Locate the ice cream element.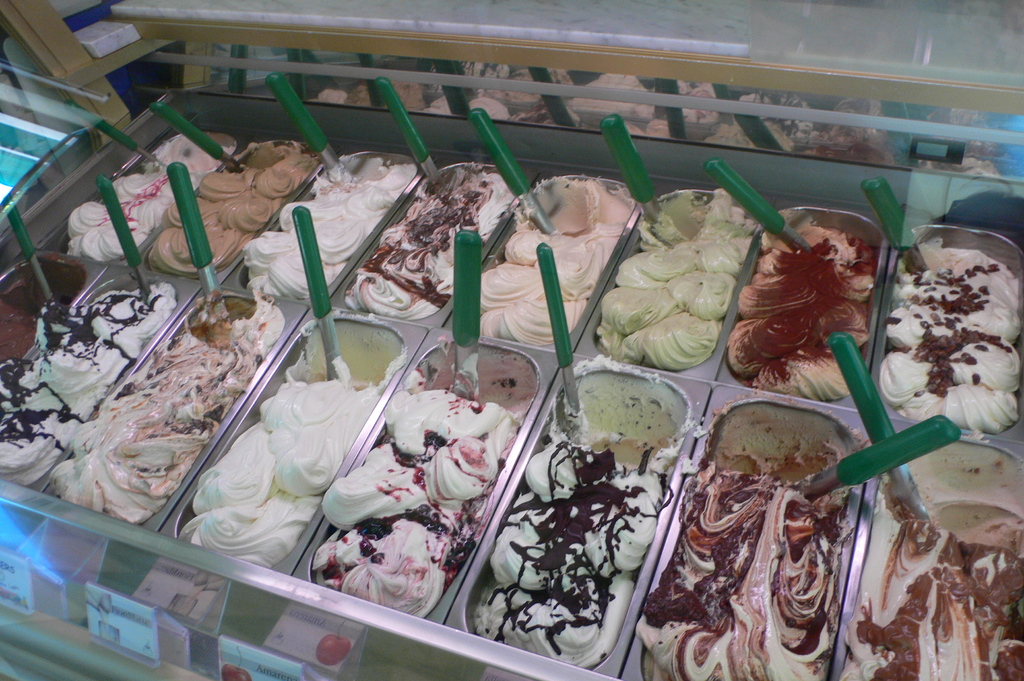
Element bbox: bbox=[128, 129, 332, 283].
